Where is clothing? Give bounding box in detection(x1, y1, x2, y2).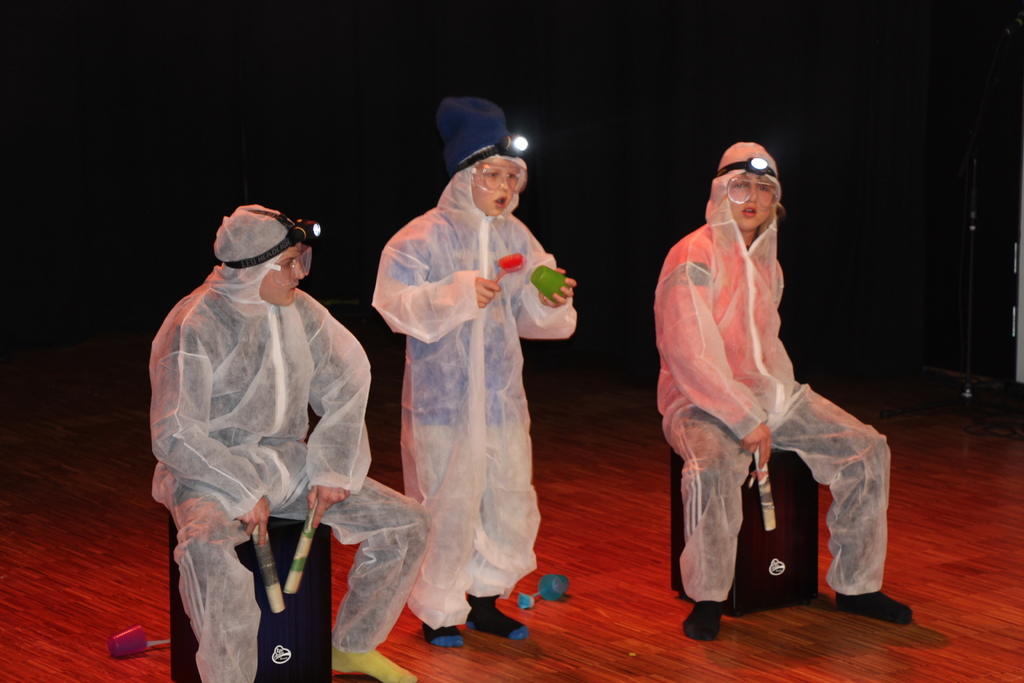
detection(155, 279, 436, 682).
